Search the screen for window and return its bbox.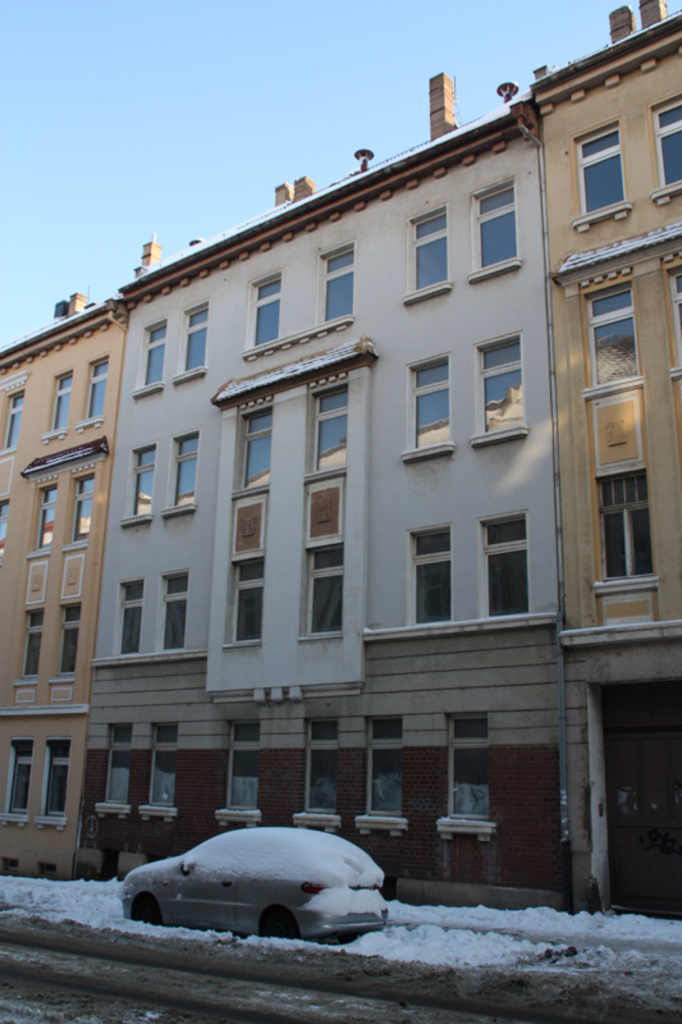
Found: [left=44, top=740, right=69, bottom=817].
